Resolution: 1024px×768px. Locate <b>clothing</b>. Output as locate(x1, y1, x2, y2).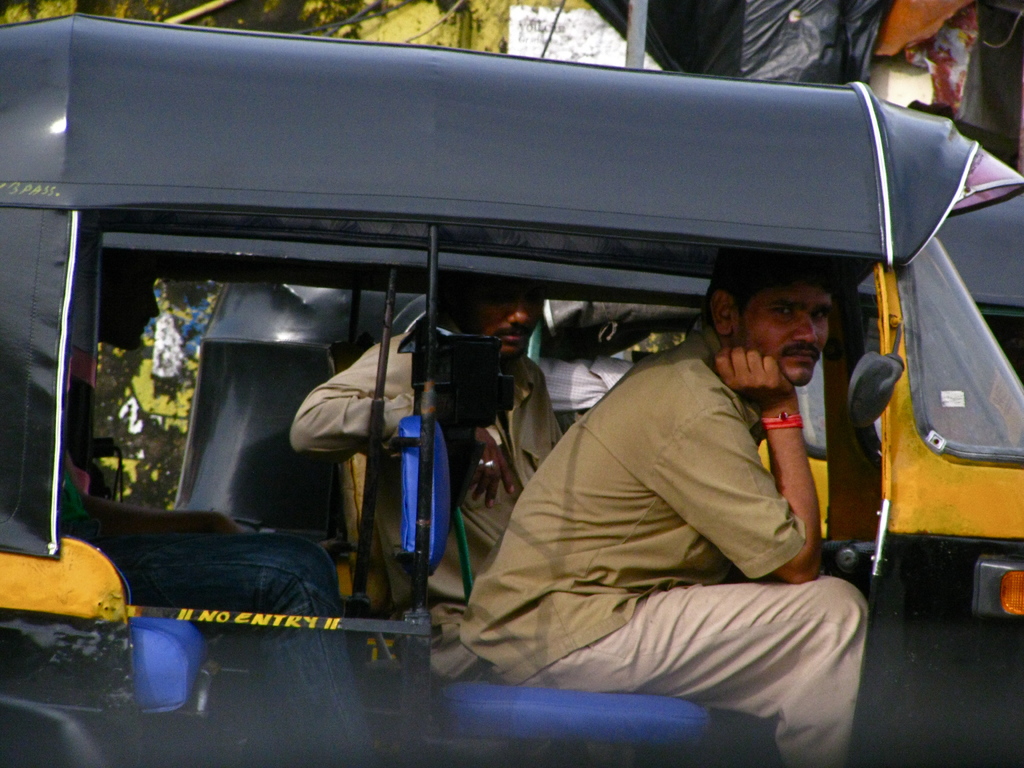
locate(455, 289, 873, 725).
